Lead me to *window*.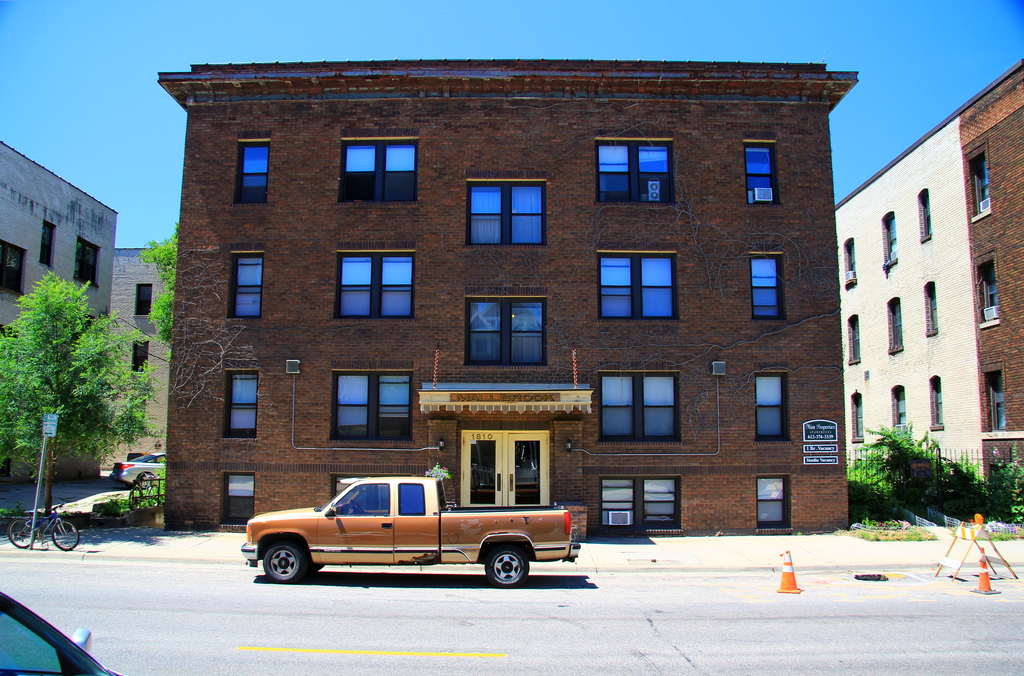
Lead to {"x1": 77, "y1": 238, "x2": 98, "y2": 289}.
